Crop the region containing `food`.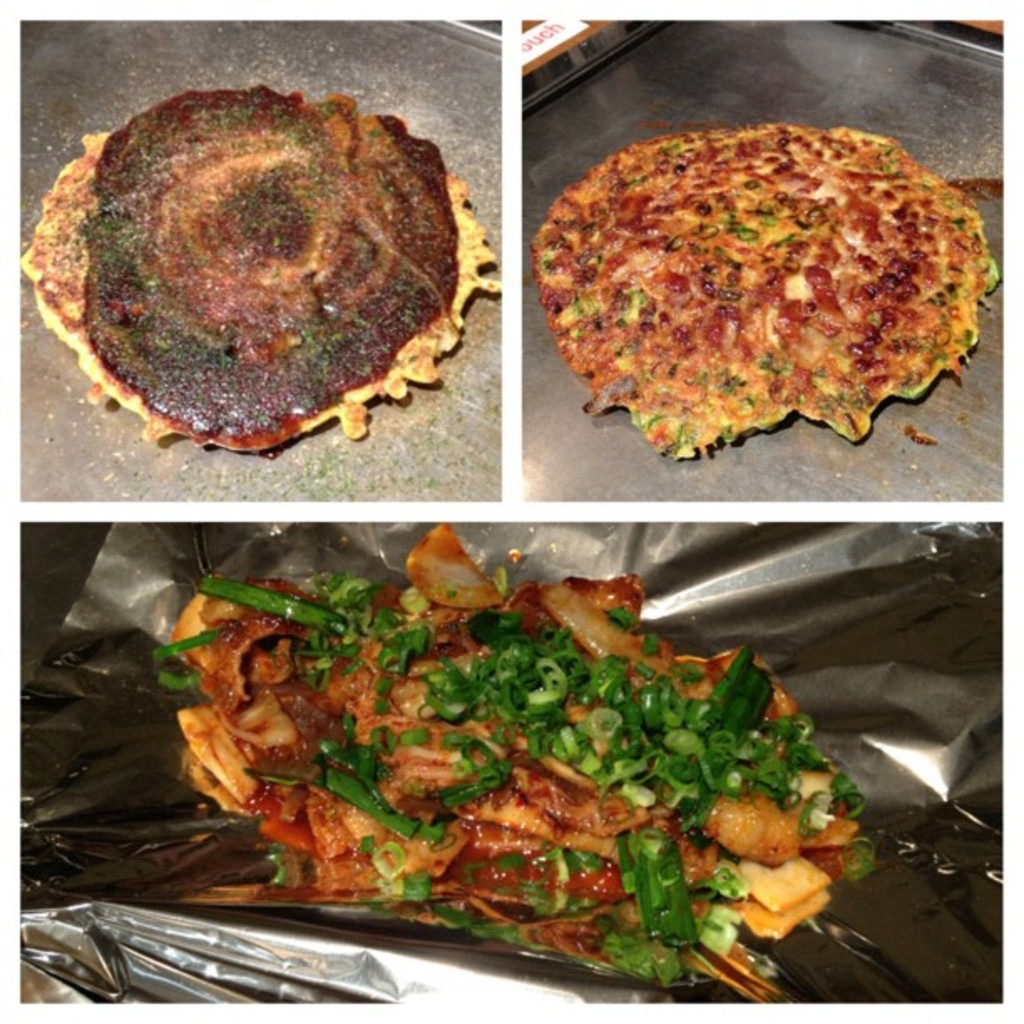
Crop region: l=139, t=515, r=873, b=1014.
